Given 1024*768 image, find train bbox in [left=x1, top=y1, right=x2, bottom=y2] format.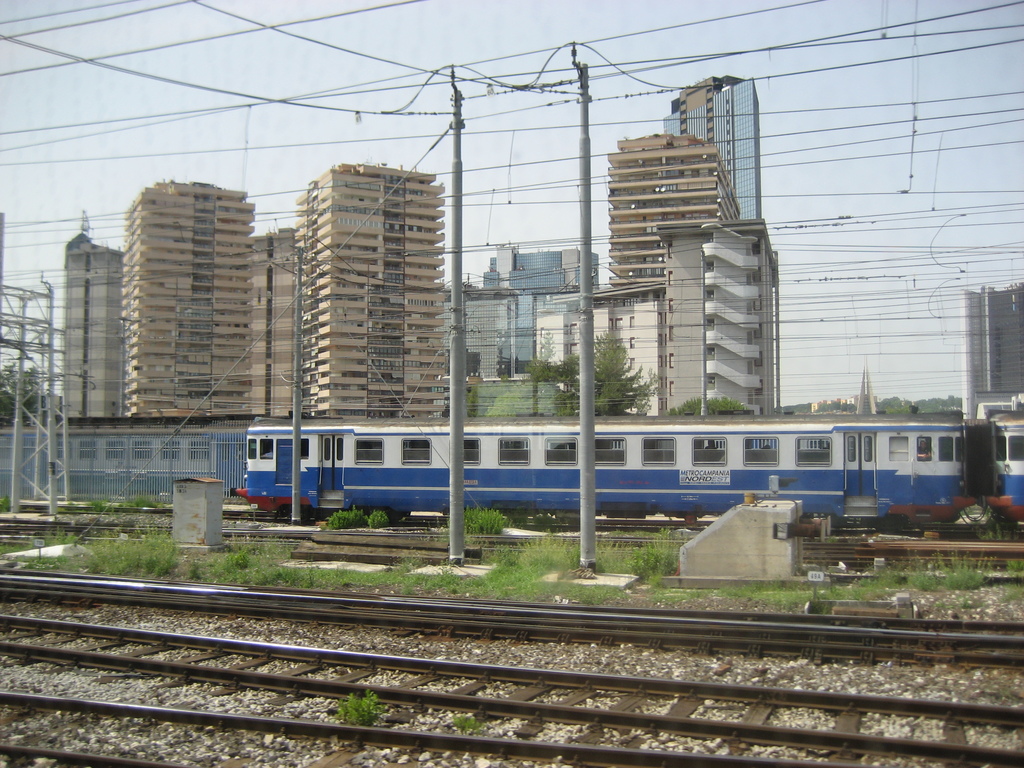
[left=228, top=417, right=1023, bottom=524].
